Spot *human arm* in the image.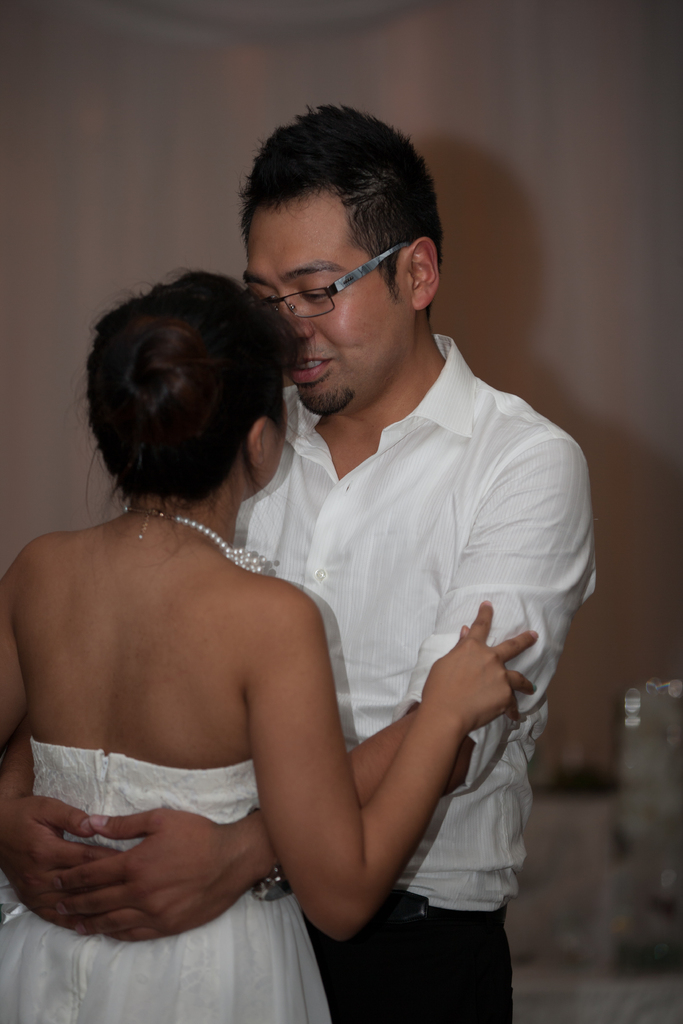
*human arm* found at box=[49, 410, 570, 968].
